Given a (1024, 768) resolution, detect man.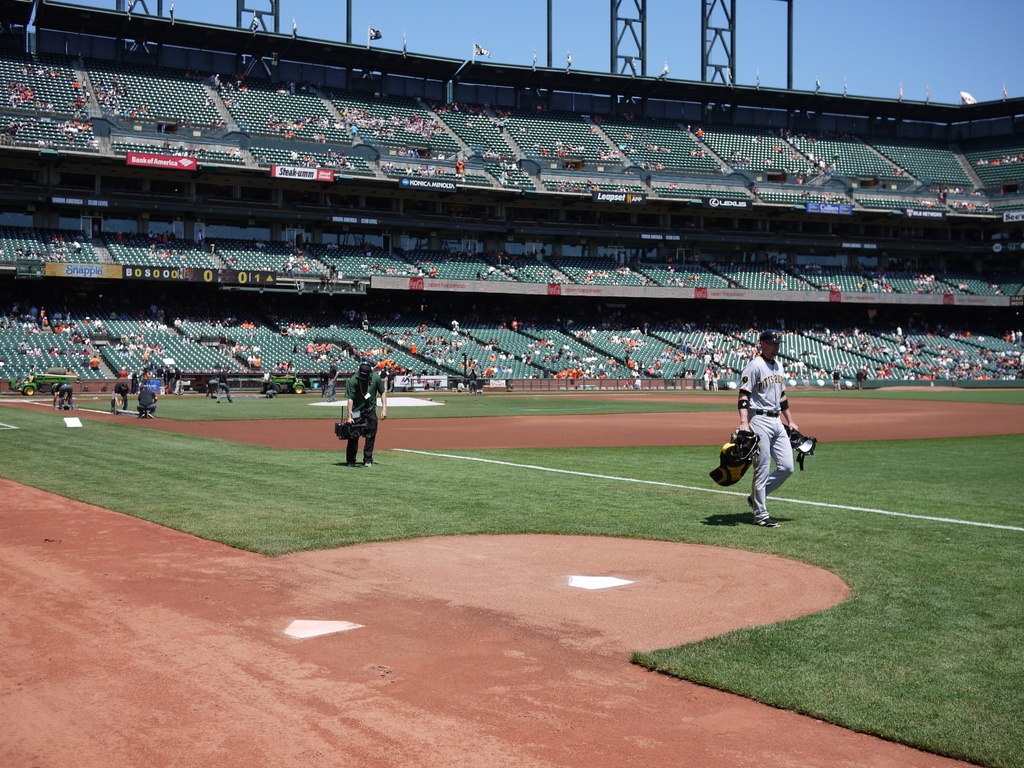
(9,301,21,316).
